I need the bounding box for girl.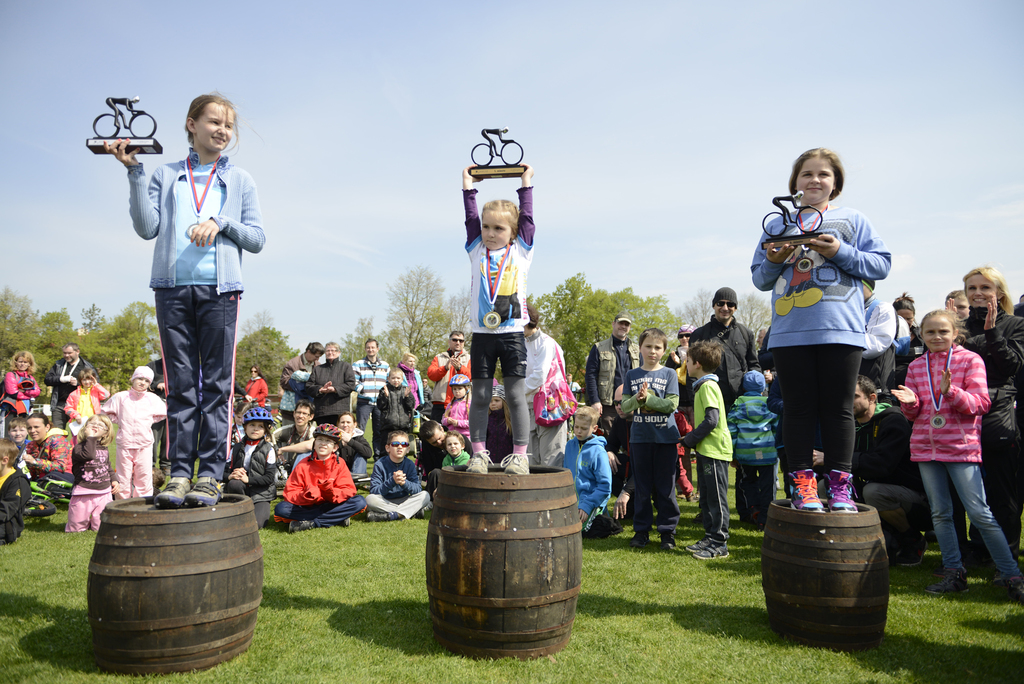
Here it is: pyautogui.locateOnScreen(886, 306, 1023, 594).
